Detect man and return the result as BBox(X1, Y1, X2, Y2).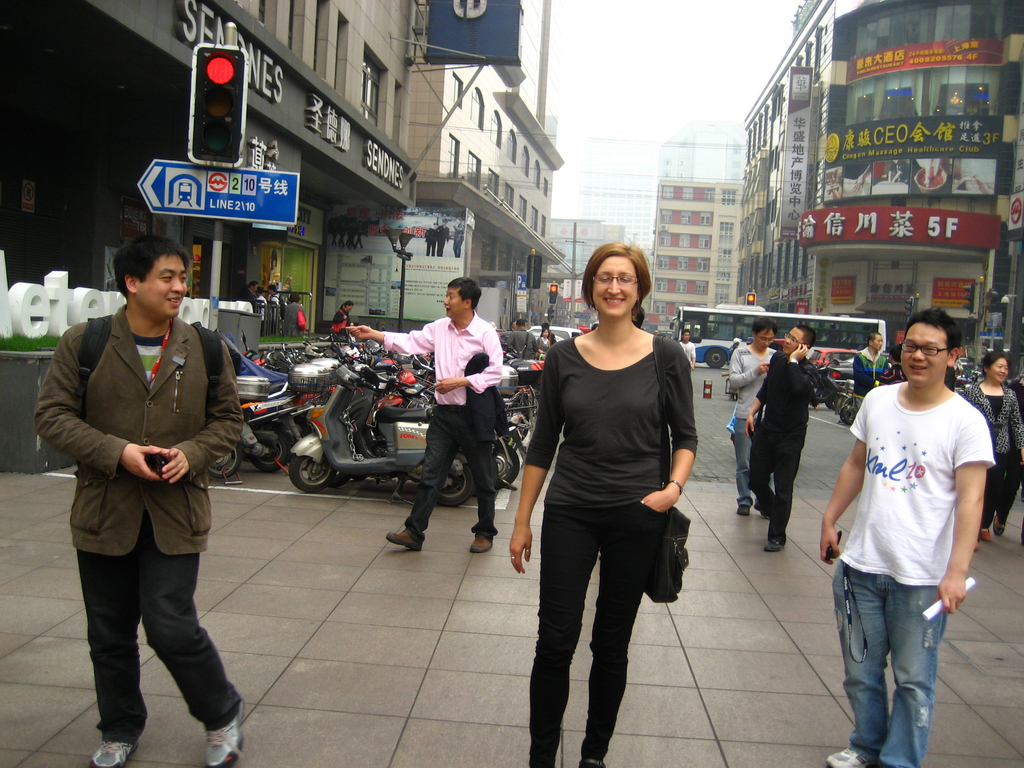
BBox(246, 278, 260, 312).
